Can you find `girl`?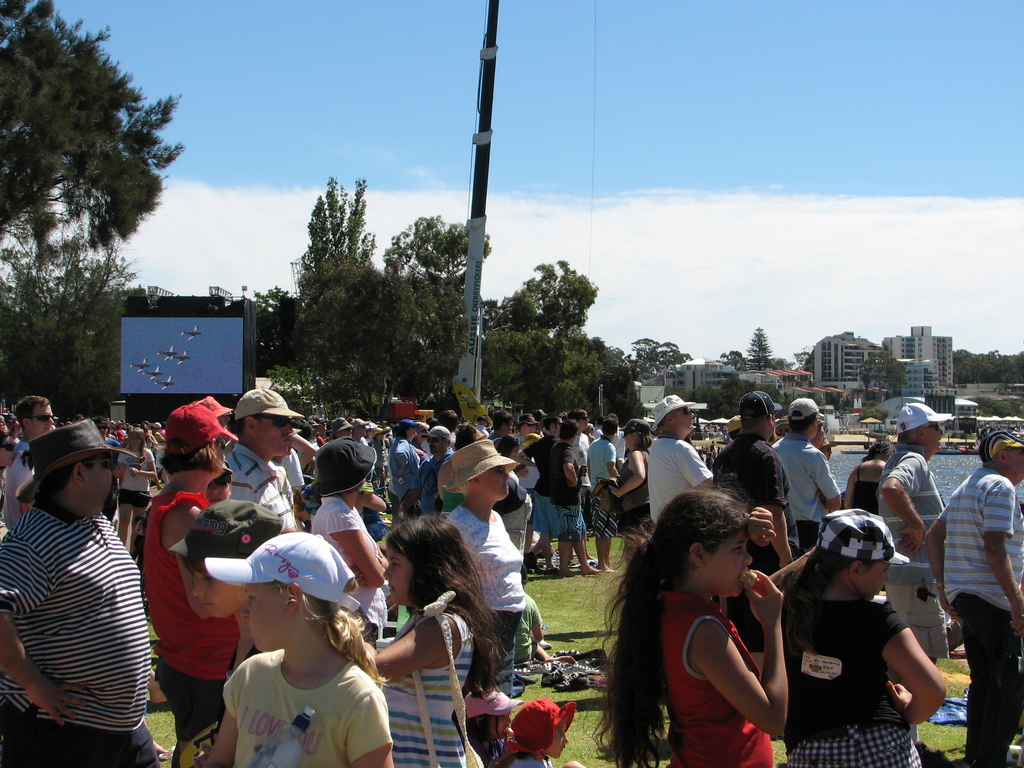
Yes, bounding box: region(511, 694, 586, 767).
